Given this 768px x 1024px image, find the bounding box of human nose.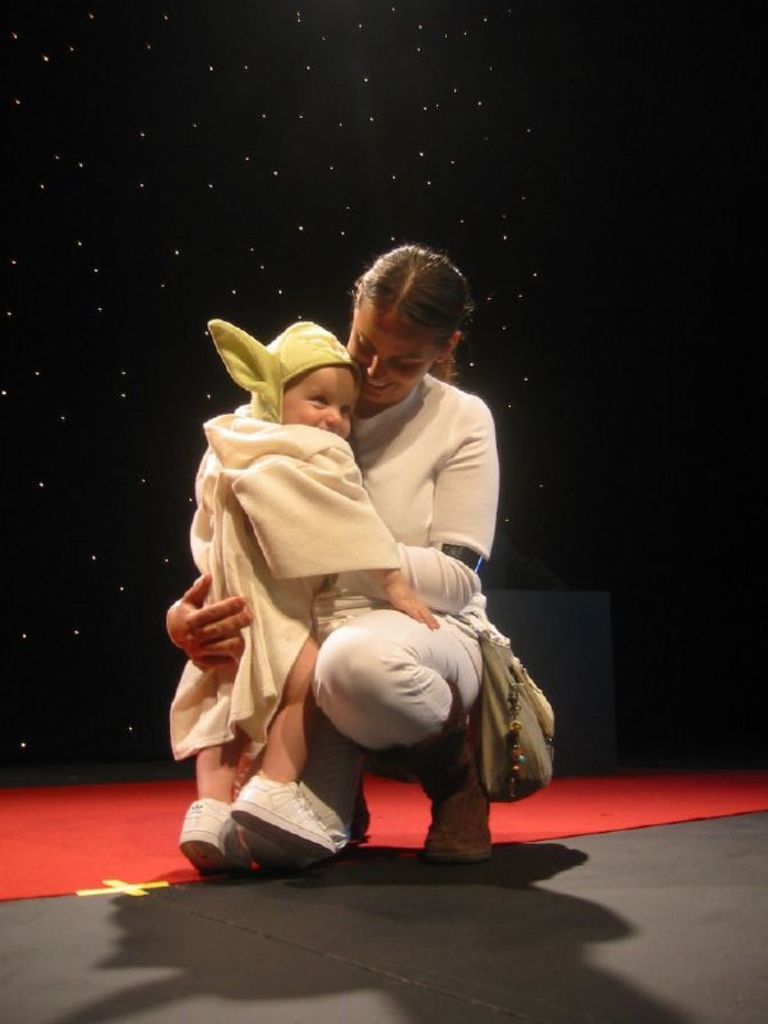
bbox=[320, 403, 344, 424].
